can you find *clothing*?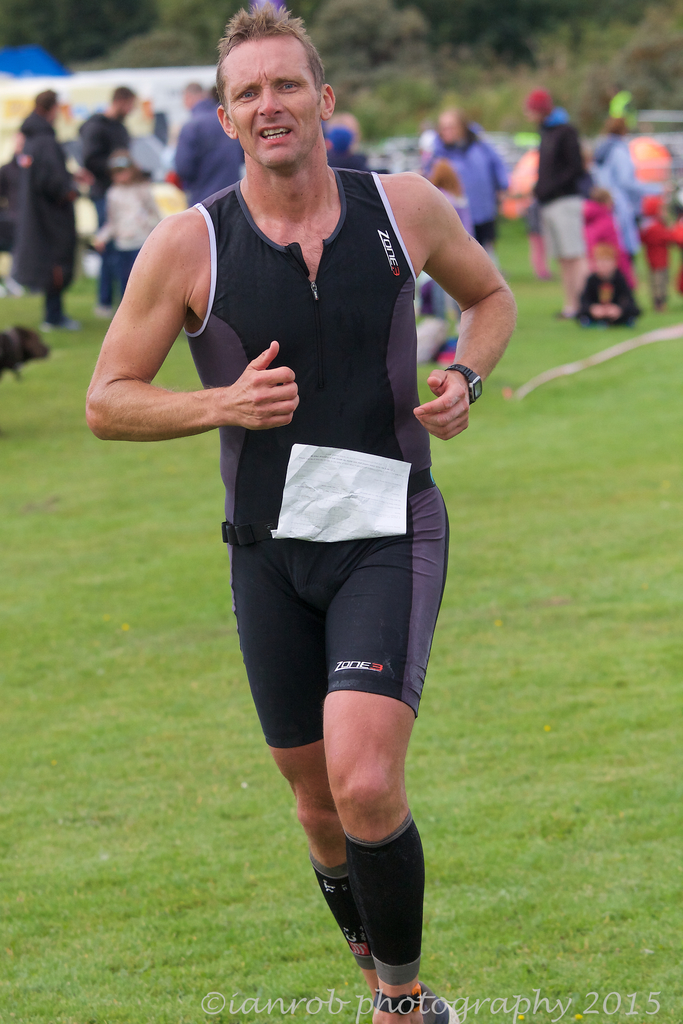
Yes, bounding box: 585, 200, 634, 286.
